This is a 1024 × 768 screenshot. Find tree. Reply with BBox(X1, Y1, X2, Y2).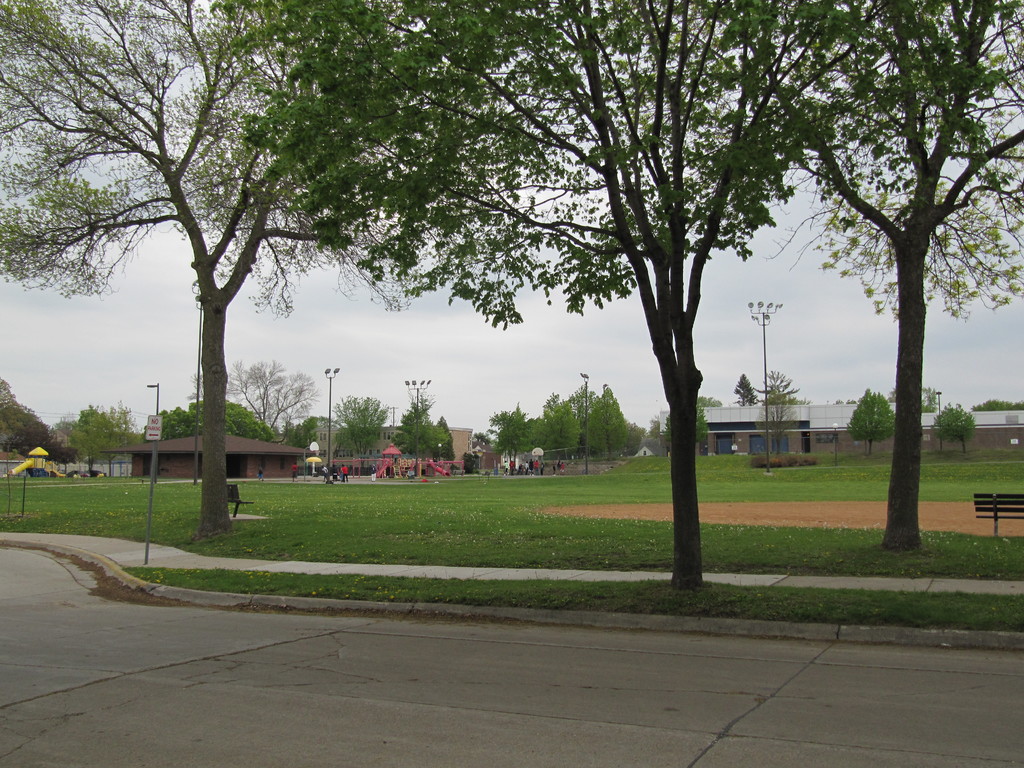
BBox(485, 404, 536, 488).
